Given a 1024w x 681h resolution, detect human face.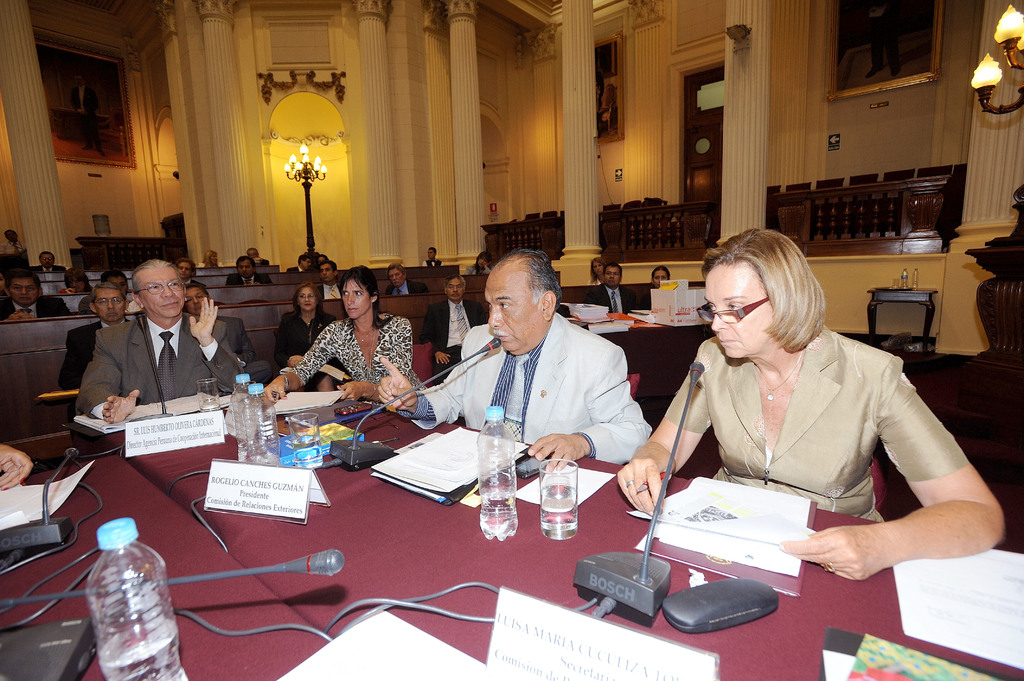
428,248,434,261.
